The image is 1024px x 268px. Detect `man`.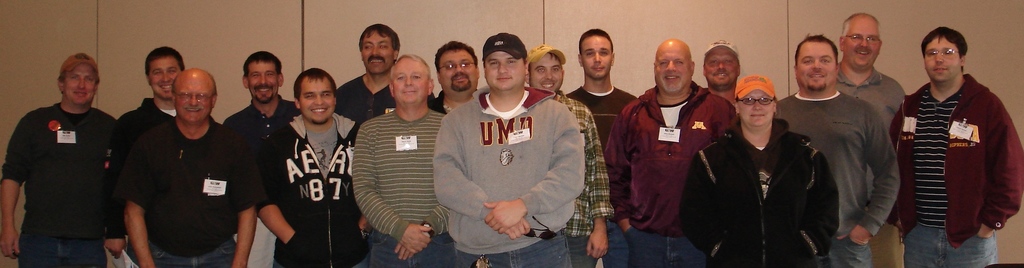
Detection: <region>330, 24, 403, 128</region>.
